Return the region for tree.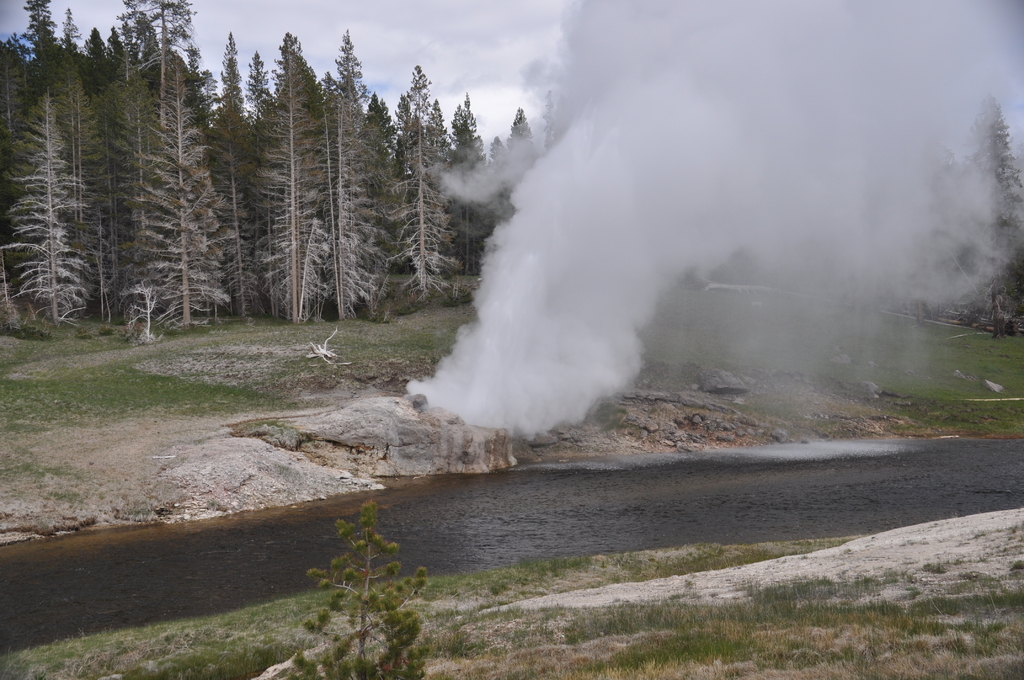
24,0,79,80.
